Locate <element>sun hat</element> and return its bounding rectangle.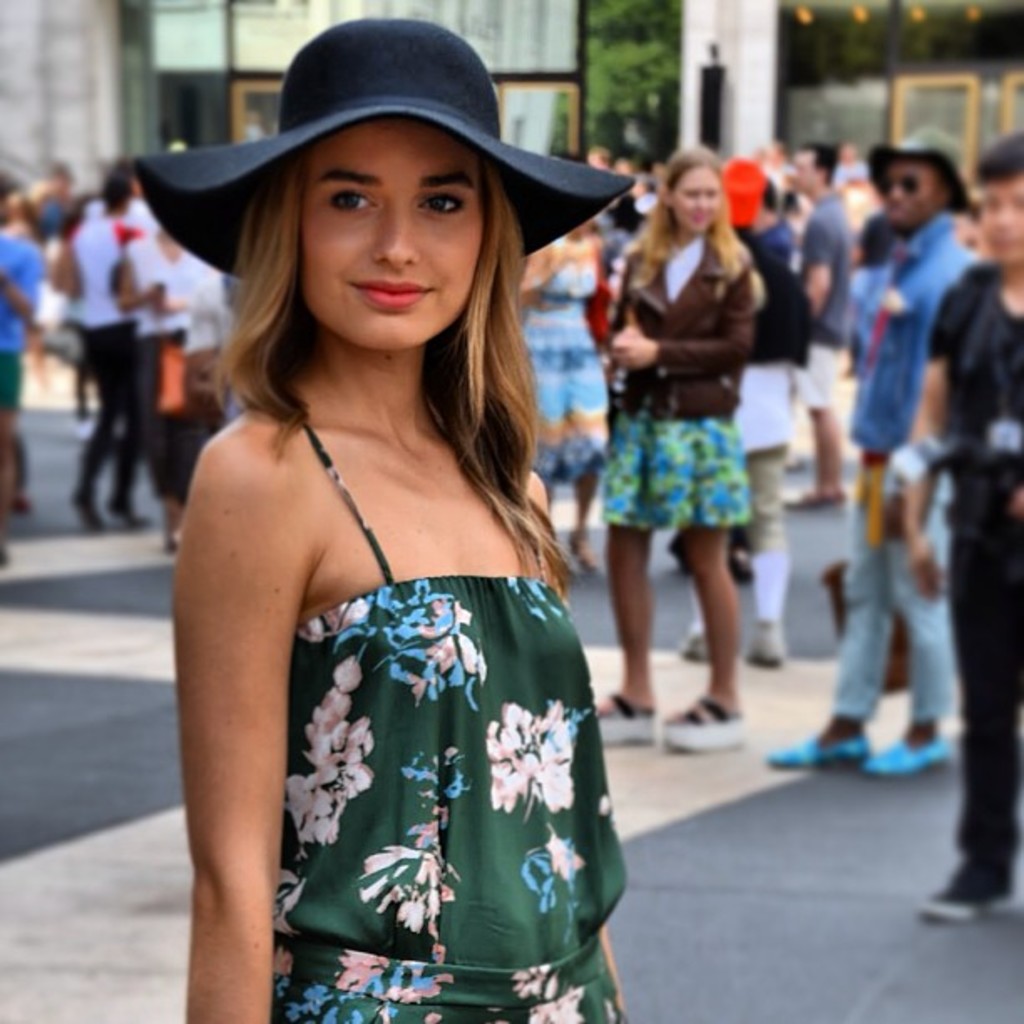
crop(129, 10, 637, 278).
